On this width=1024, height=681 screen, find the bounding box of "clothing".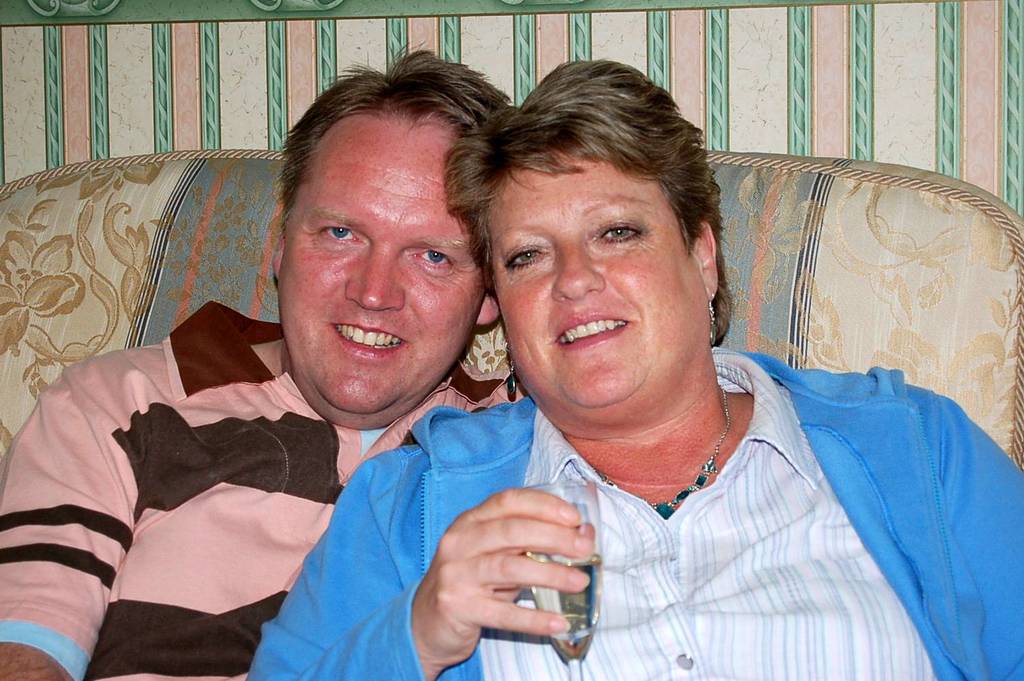
Bounding box: left=0, top=298, right=522, bottom=680.
